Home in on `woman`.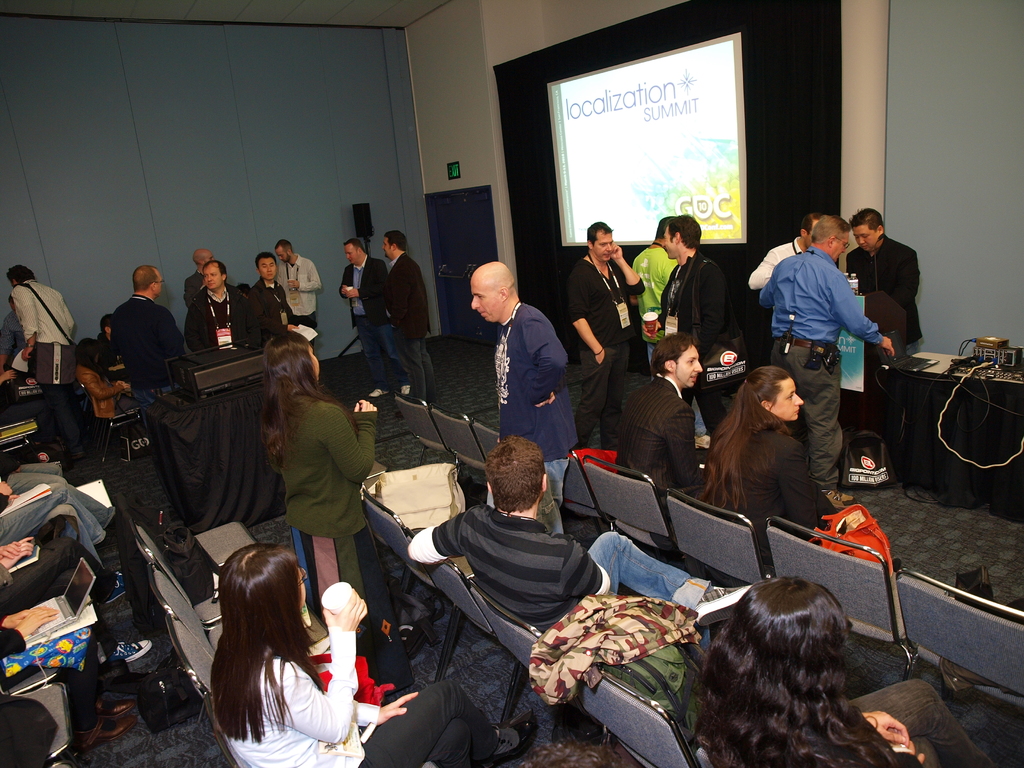
Homed in at pyautogui.locateOnScreen(257, 333, 404, 692).
